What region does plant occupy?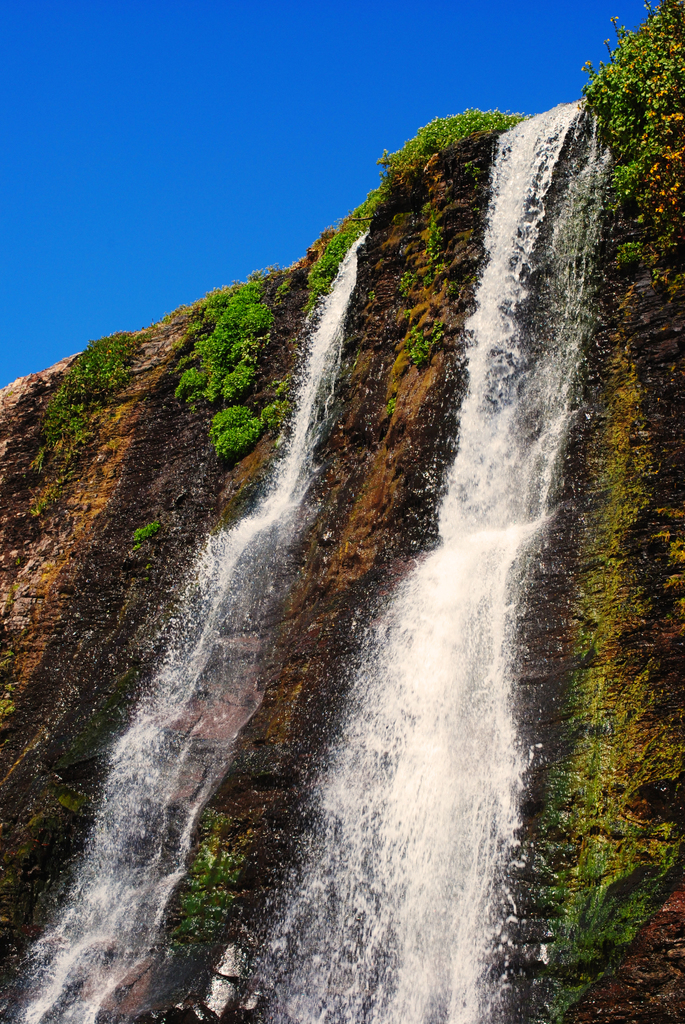
rect(169, 273, 274, 406).
